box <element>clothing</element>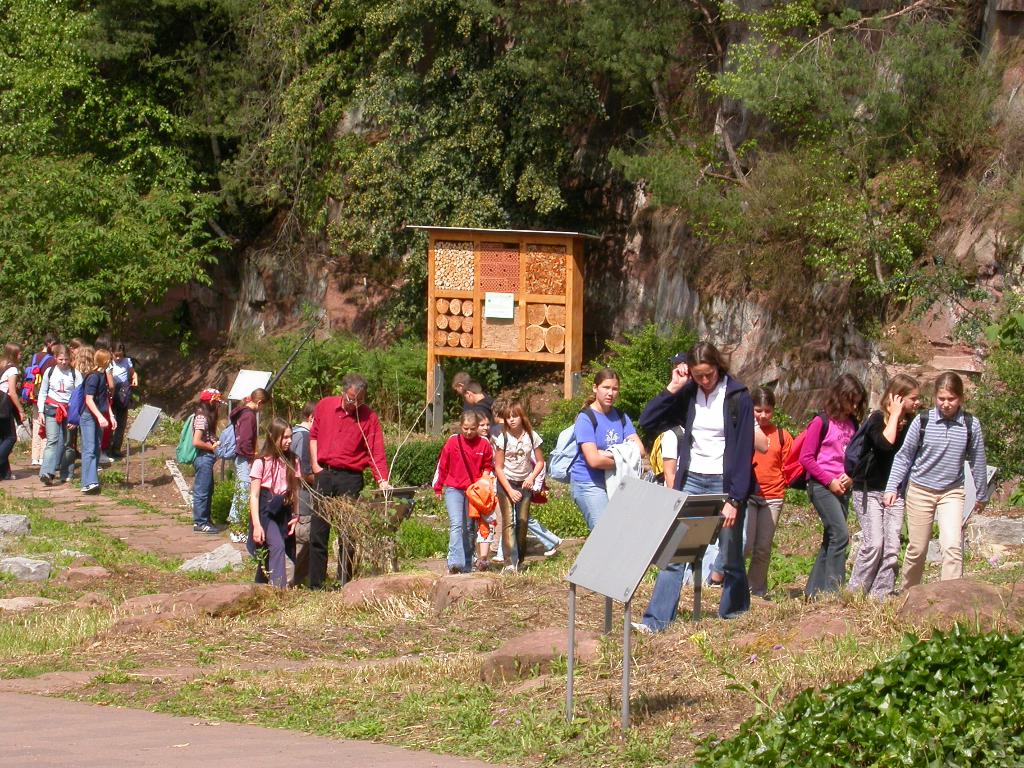
BBox(754, 426, 794, 584)
